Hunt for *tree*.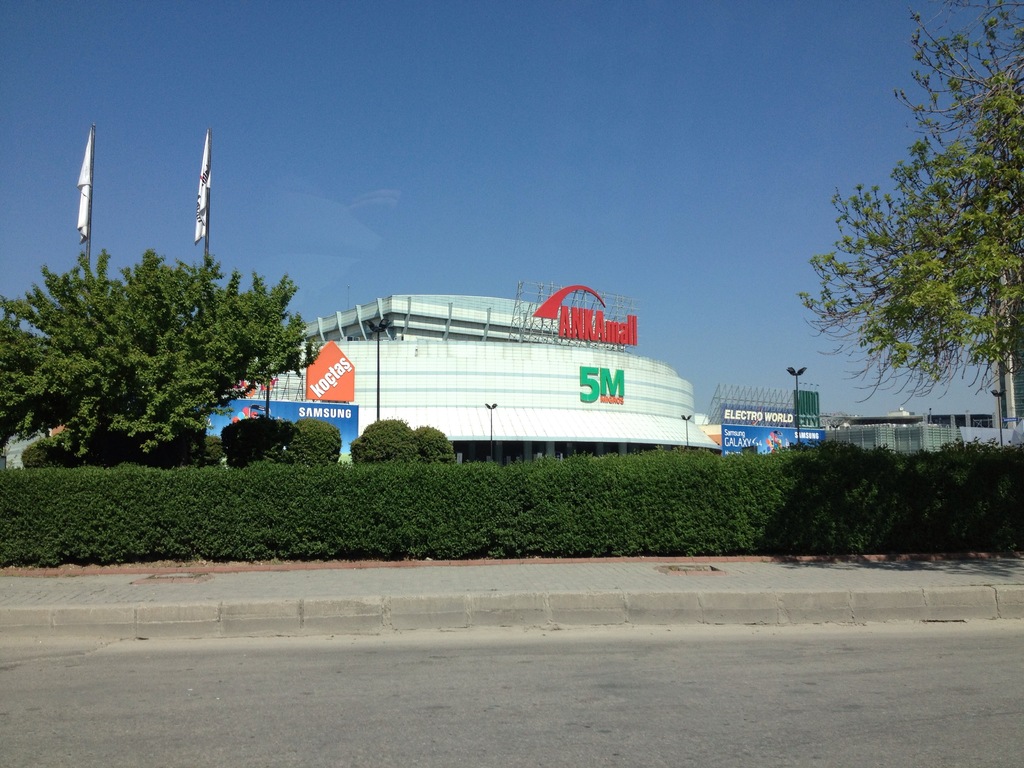
Hunted down at locate(289, 408, 344, 472).
